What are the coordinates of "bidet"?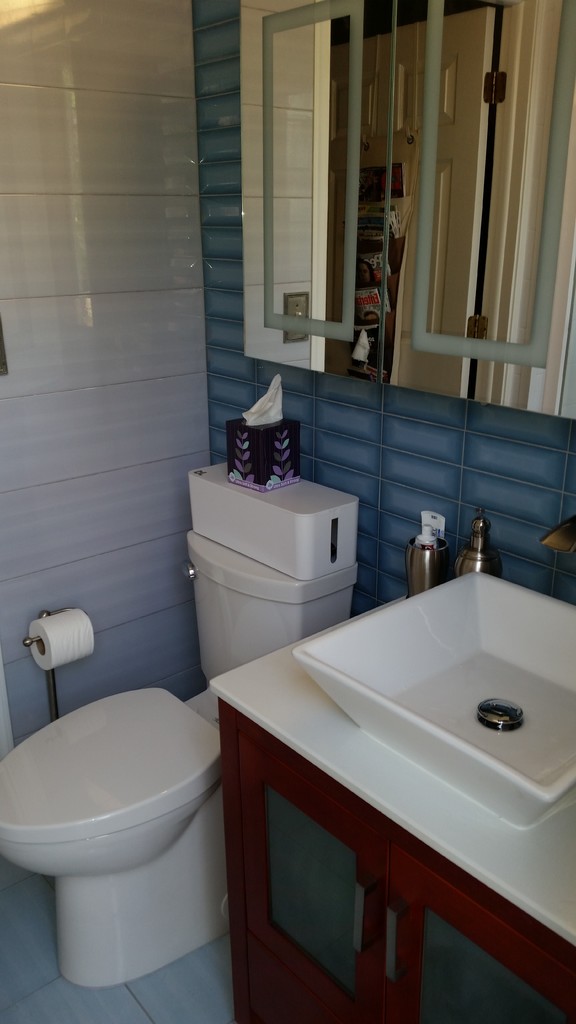
[0, 685, 230, 988].
